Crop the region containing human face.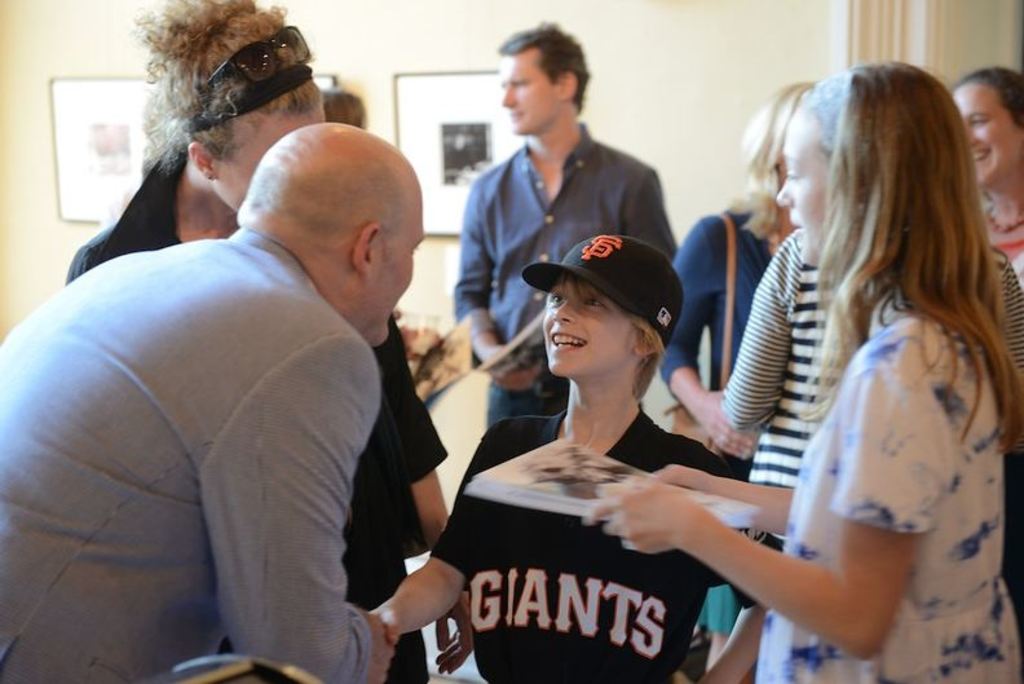
Crop region: {"left": 367, "top": 217, "right": 427, "bottom": 348}.
